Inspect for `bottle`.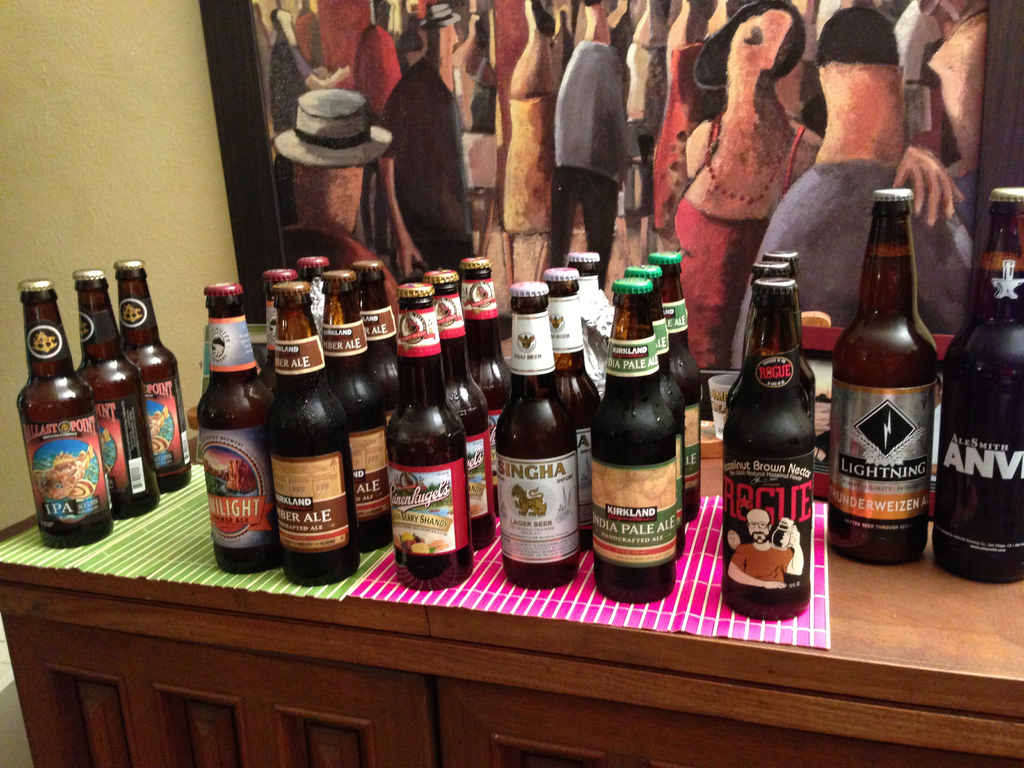
Inspection: {"left": 497, "top": 282, "right": 579, "bottom": 588}.
